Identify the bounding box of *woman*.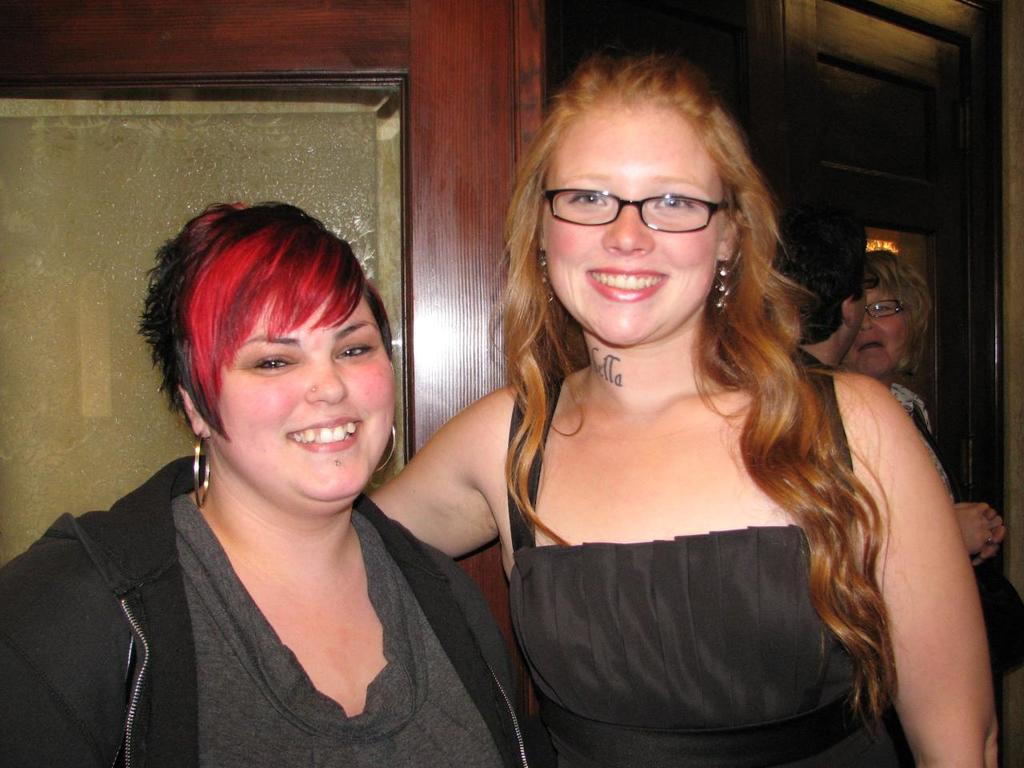
(x1=365, y1=47, x2=998, y2=767).
